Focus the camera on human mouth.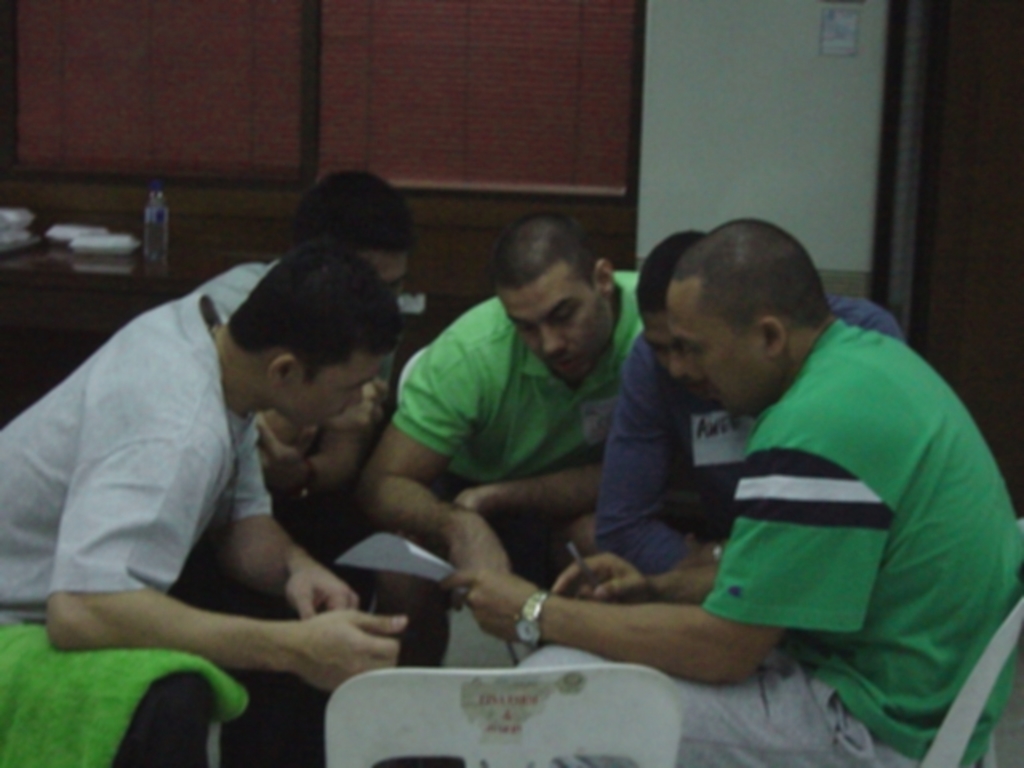
Focus region: <bbox>554, 358, 579, 374</bbox>.
